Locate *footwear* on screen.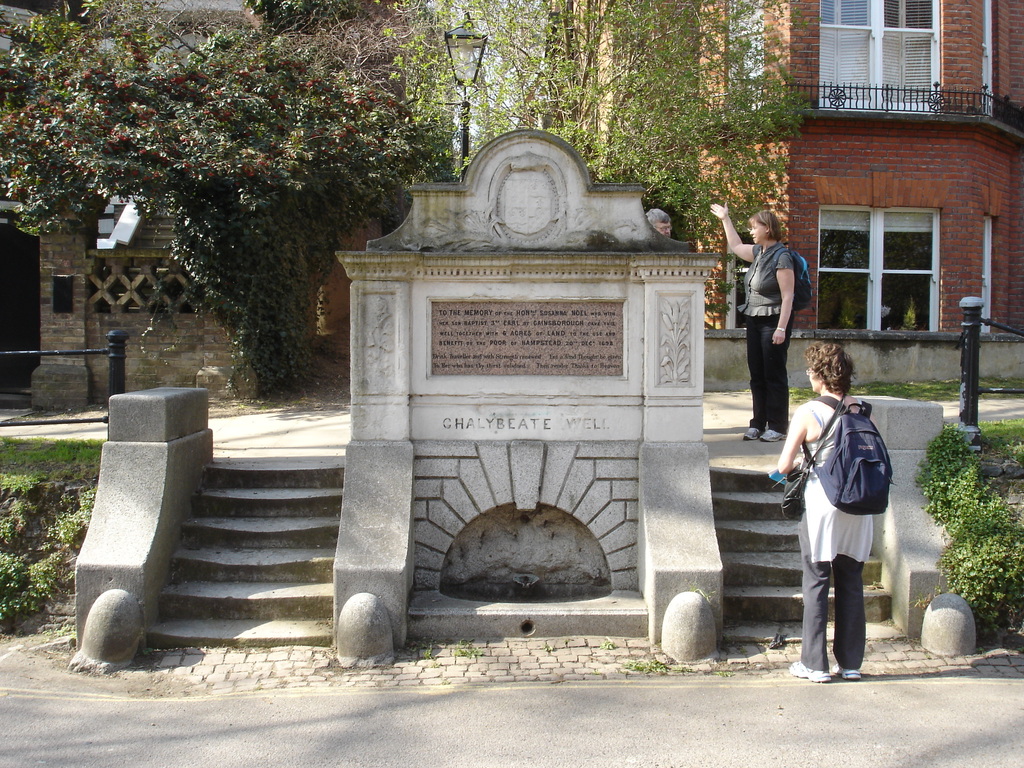
On screen at (x1=786, y1=659, x2=829, y2=683).
